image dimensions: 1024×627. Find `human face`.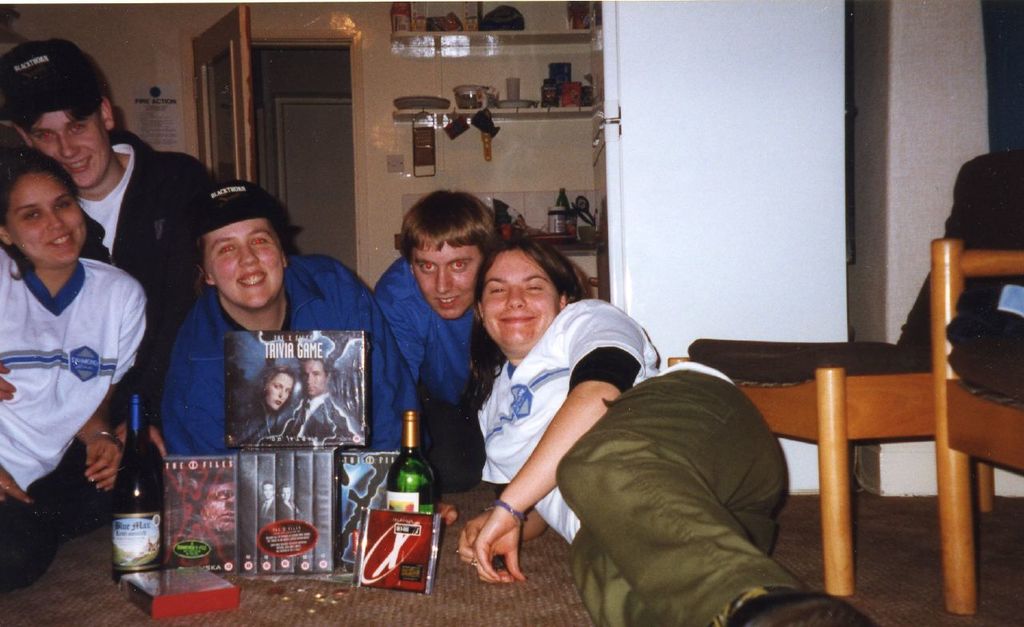
select_region(303, 360, 321, 390).
